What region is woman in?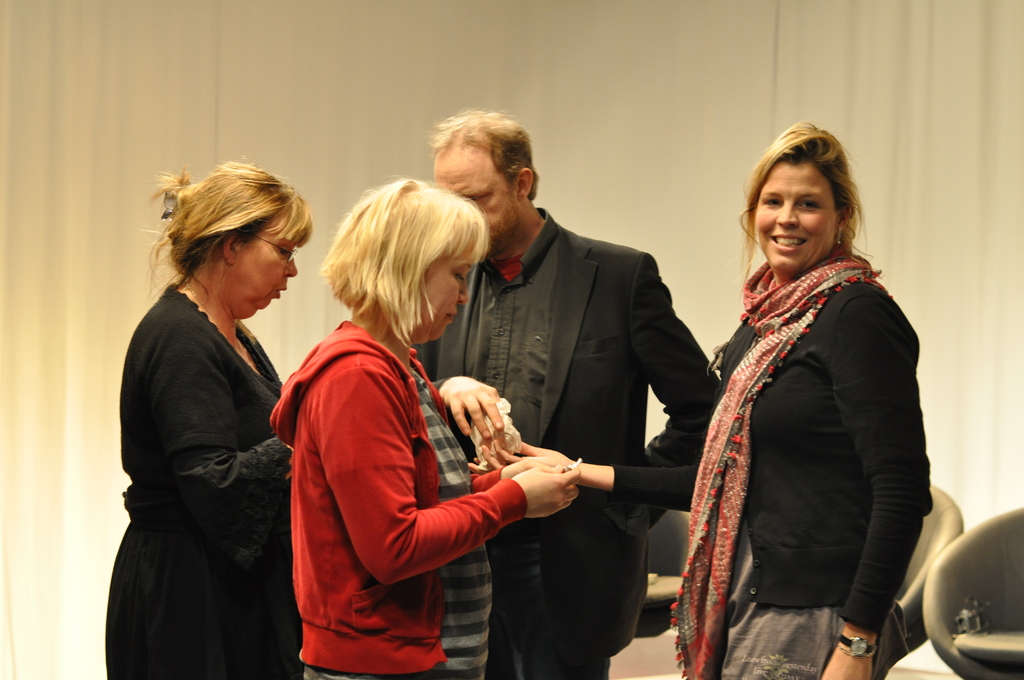
bbox=(107, 150, 319, 679).
